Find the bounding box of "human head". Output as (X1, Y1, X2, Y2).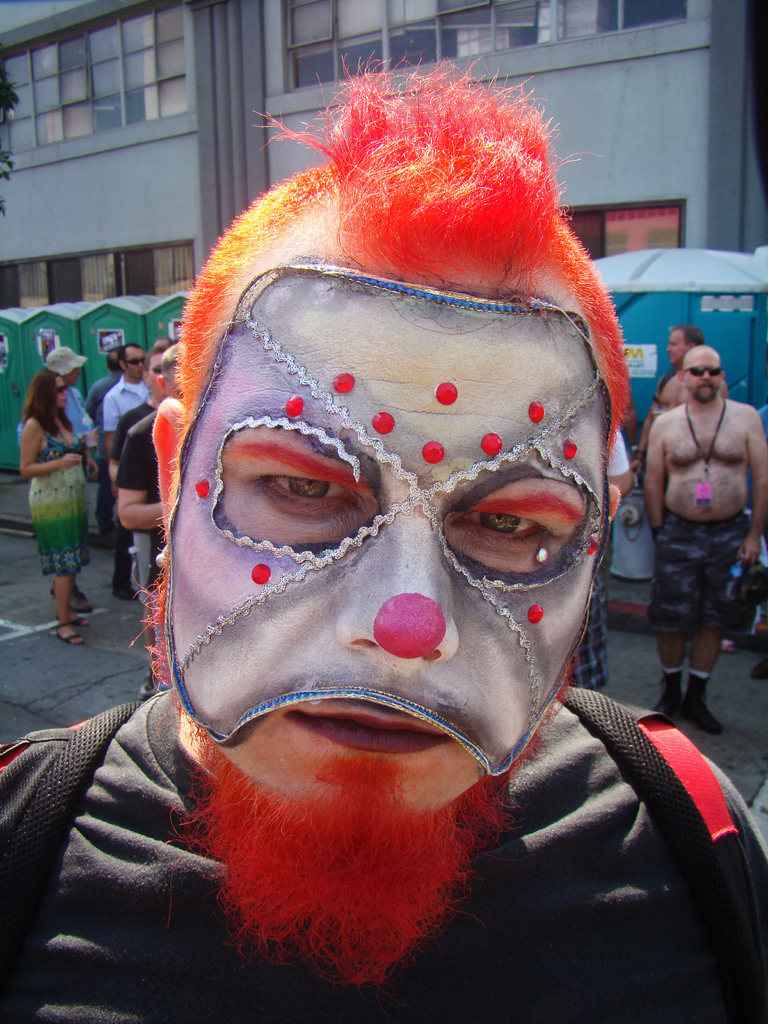
(108, 340, 118, 372).
